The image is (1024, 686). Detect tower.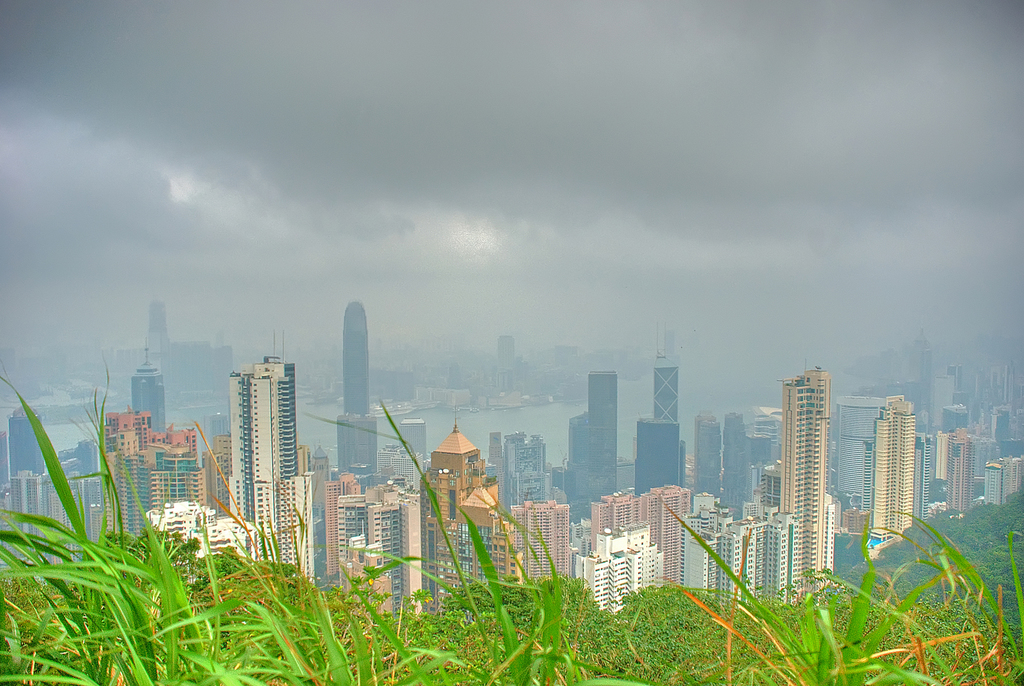
Detection: [781, 370, 833, 565].
